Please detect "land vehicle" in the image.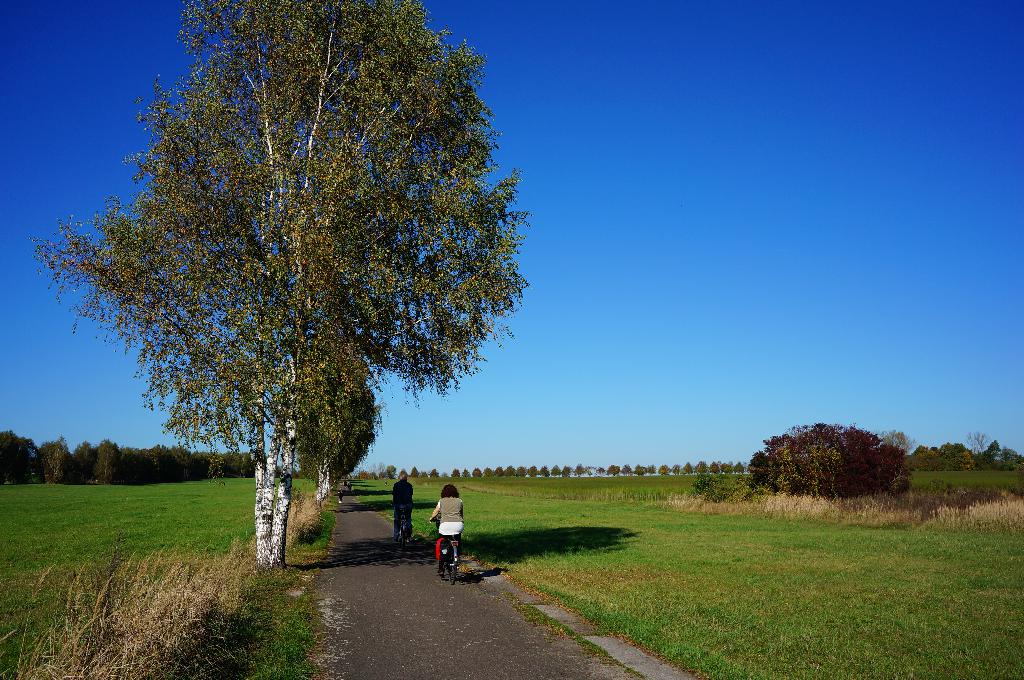
x1=436, y1=516, x2=461, y2=581.
